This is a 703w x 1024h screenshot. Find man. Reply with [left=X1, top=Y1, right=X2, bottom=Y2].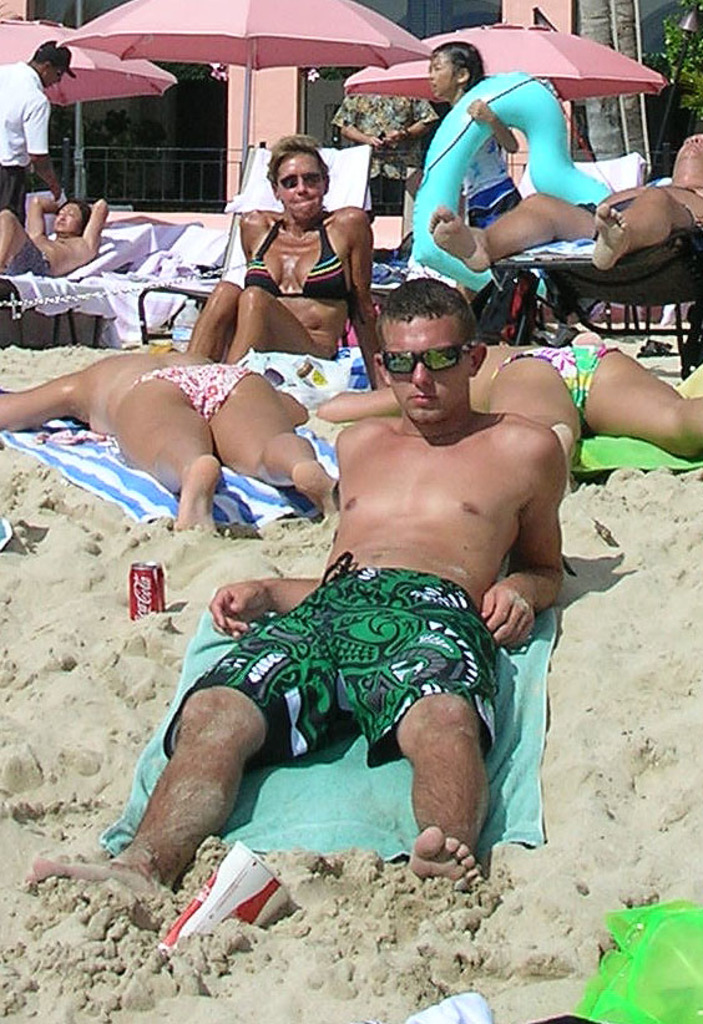
[left=0, top=187, right=115, bottom=293].
